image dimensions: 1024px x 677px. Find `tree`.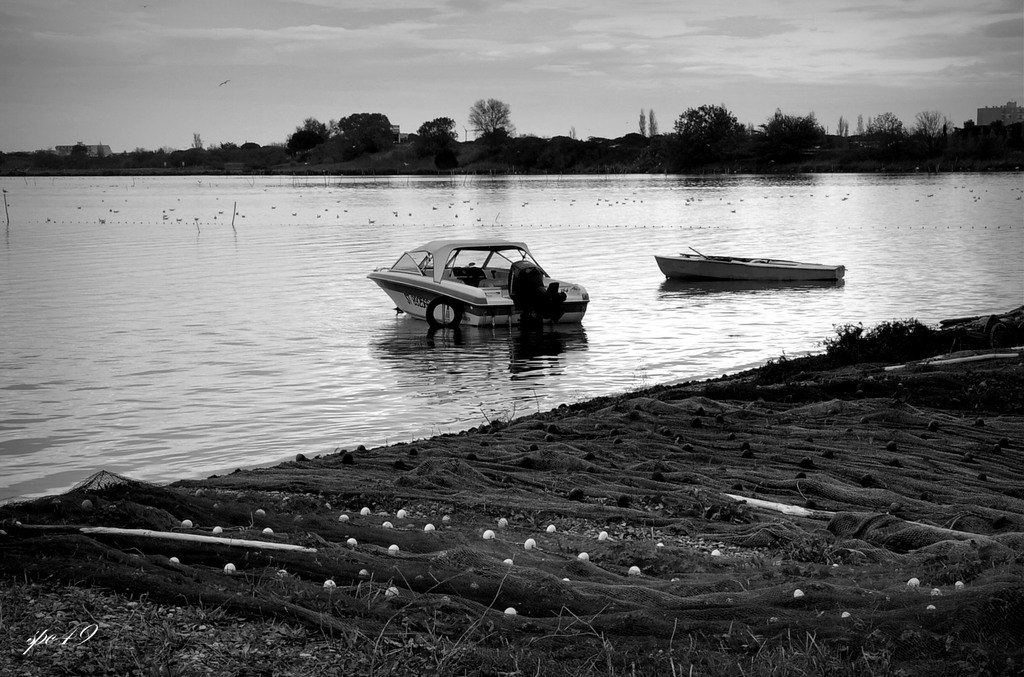
[869, 111, 906, 136].
